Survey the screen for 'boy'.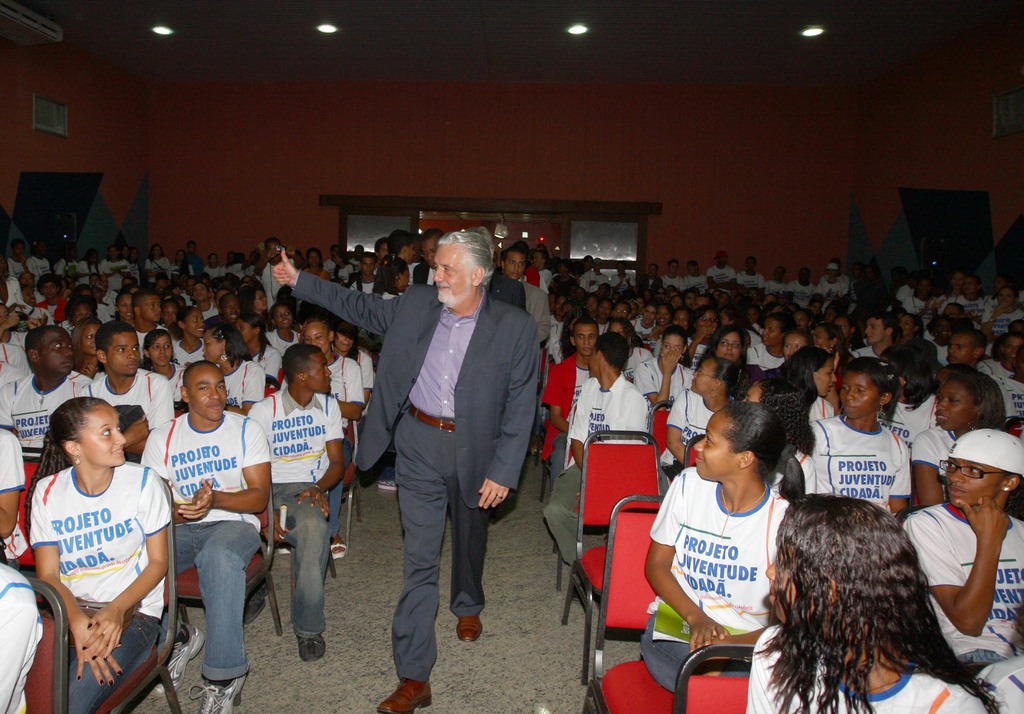
Survey found: <box>909,420,1023,672</box>.
